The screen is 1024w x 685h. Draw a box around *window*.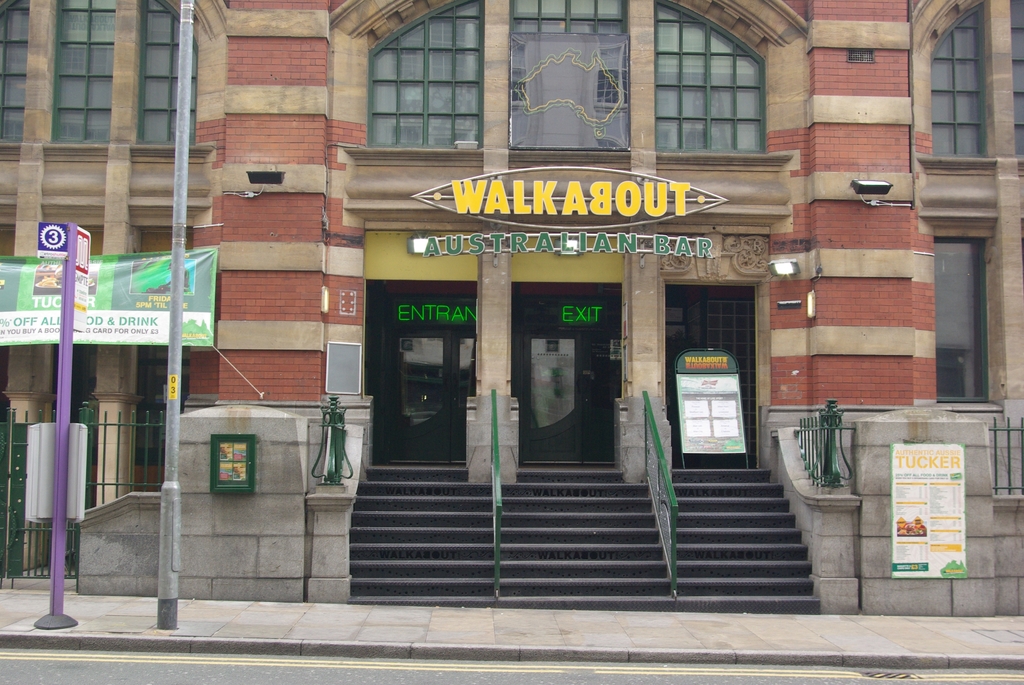
box(932, 221, 996, 416).
